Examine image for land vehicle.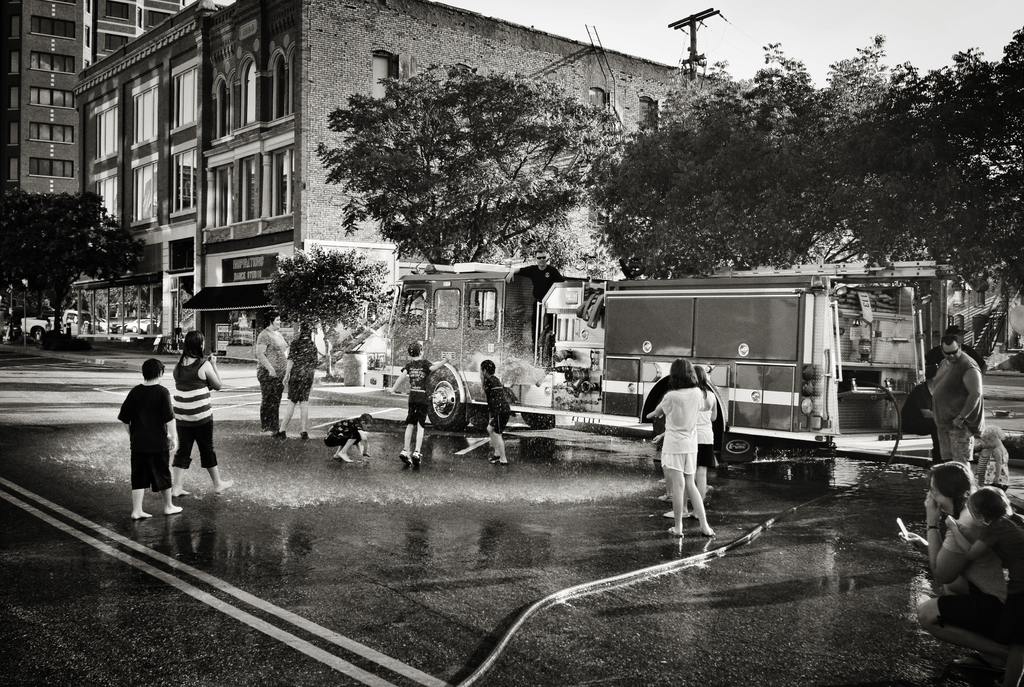
Examination result: locate(375, 256, 972, 431).
